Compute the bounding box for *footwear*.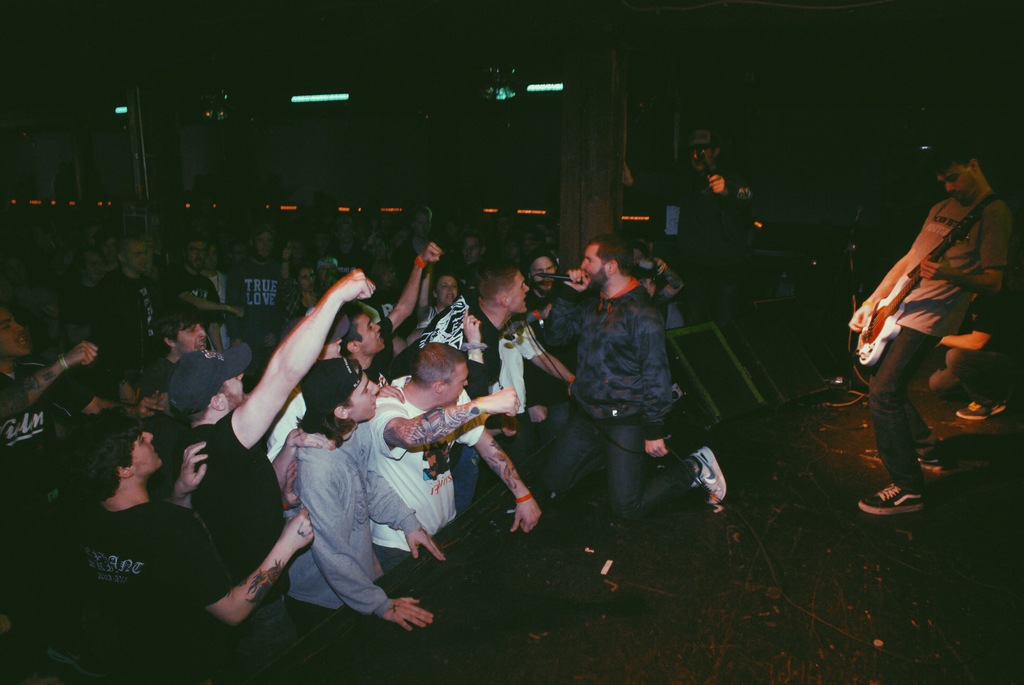
bbox(914, 446, 940, 466).
